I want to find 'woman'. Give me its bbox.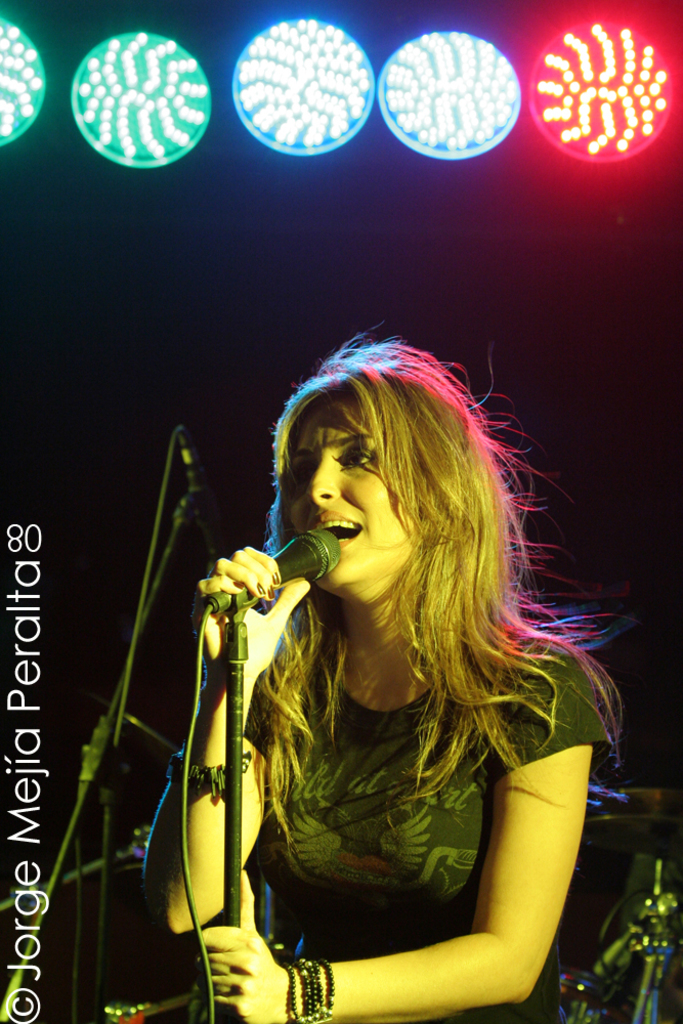
(x1=161, y1=268, x2=627, y2=1016).
